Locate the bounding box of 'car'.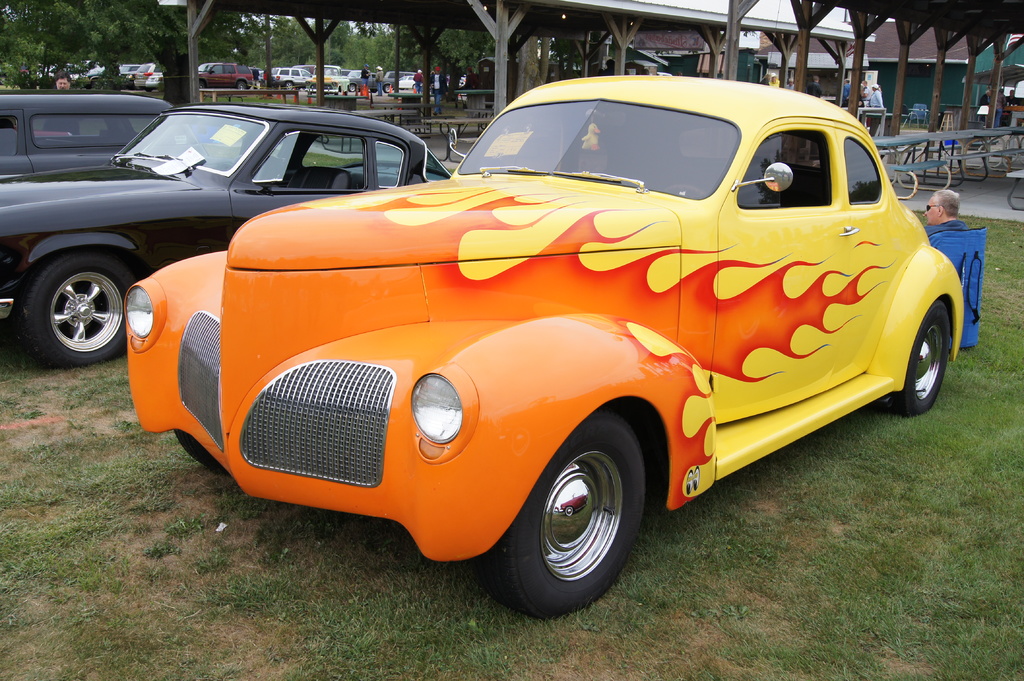
Bounding box: {"x1": 0, "y1": 94, "x2": 174, "y2": 169}.
